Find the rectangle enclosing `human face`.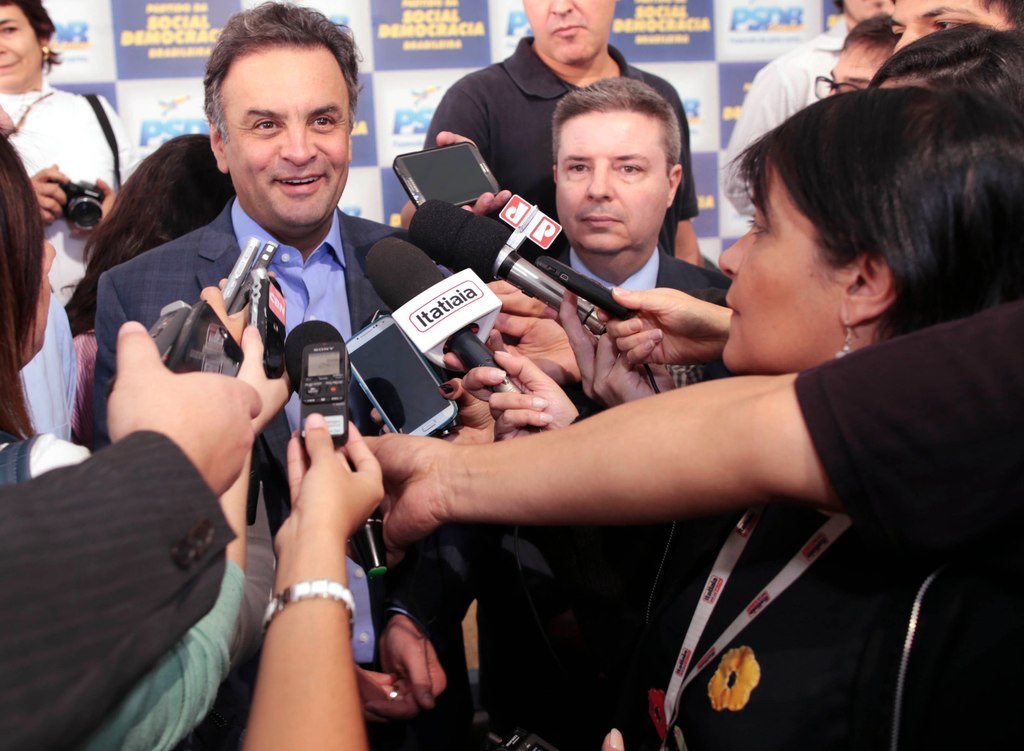
<region>891, 0, 1016, 55</region>.
